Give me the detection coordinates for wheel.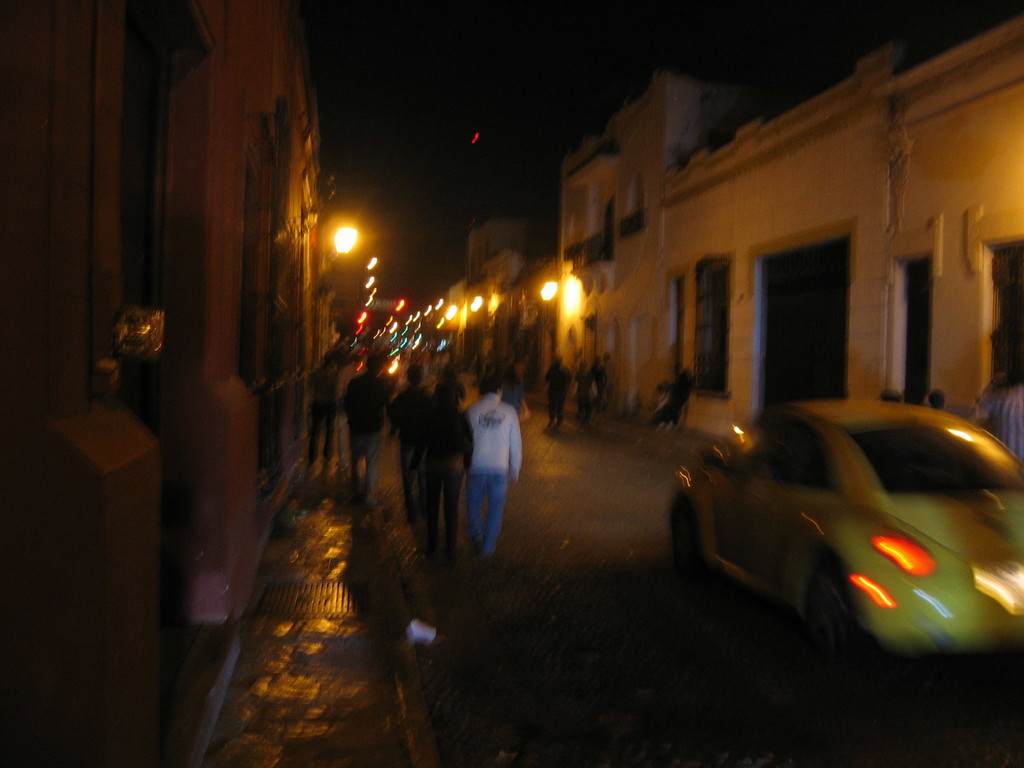
[x1=806, y1=563, x2=867, y2=684].
